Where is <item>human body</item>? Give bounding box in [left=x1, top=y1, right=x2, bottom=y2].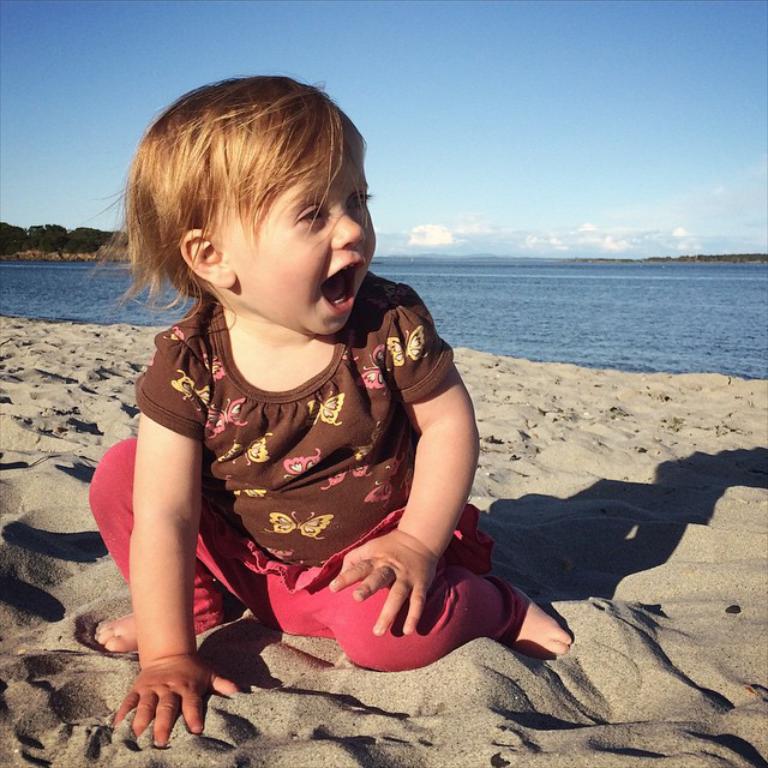
[left=48, top=127, right=515, bottom=750].
